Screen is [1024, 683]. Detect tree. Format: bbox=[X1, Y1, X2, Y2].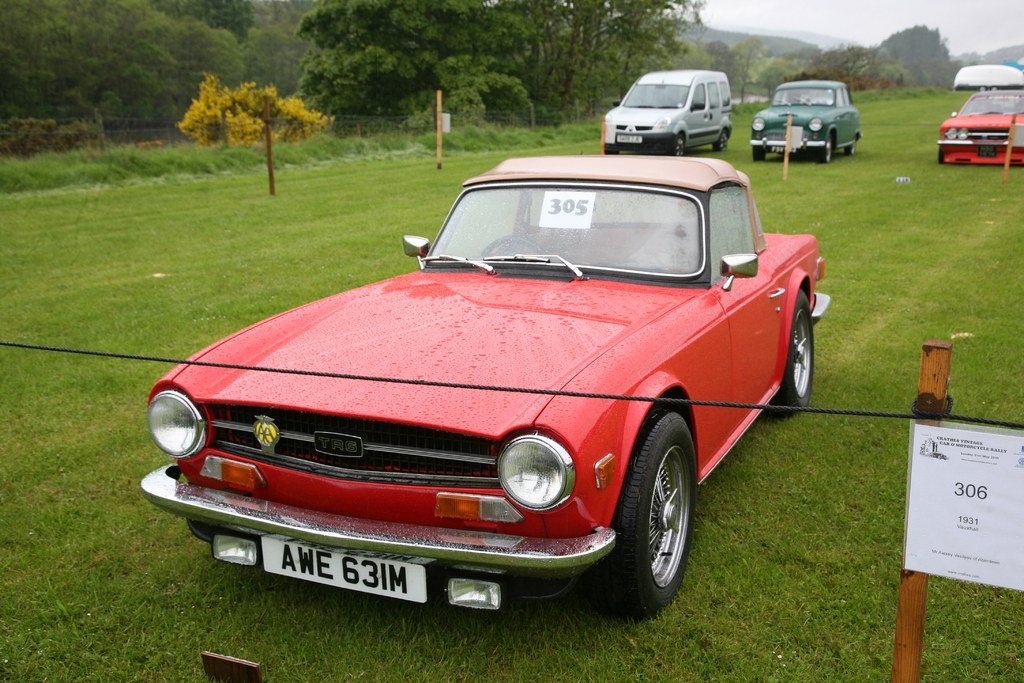
bbox=[704, 33, 806, 104].
